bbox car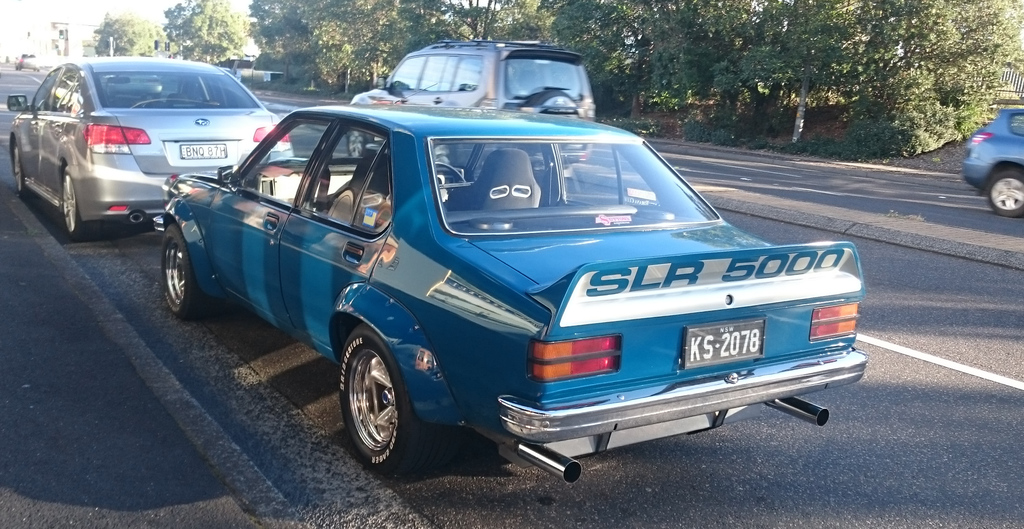
{"left": 960, "top": 109, "right": 1023, "bottom": 221}
